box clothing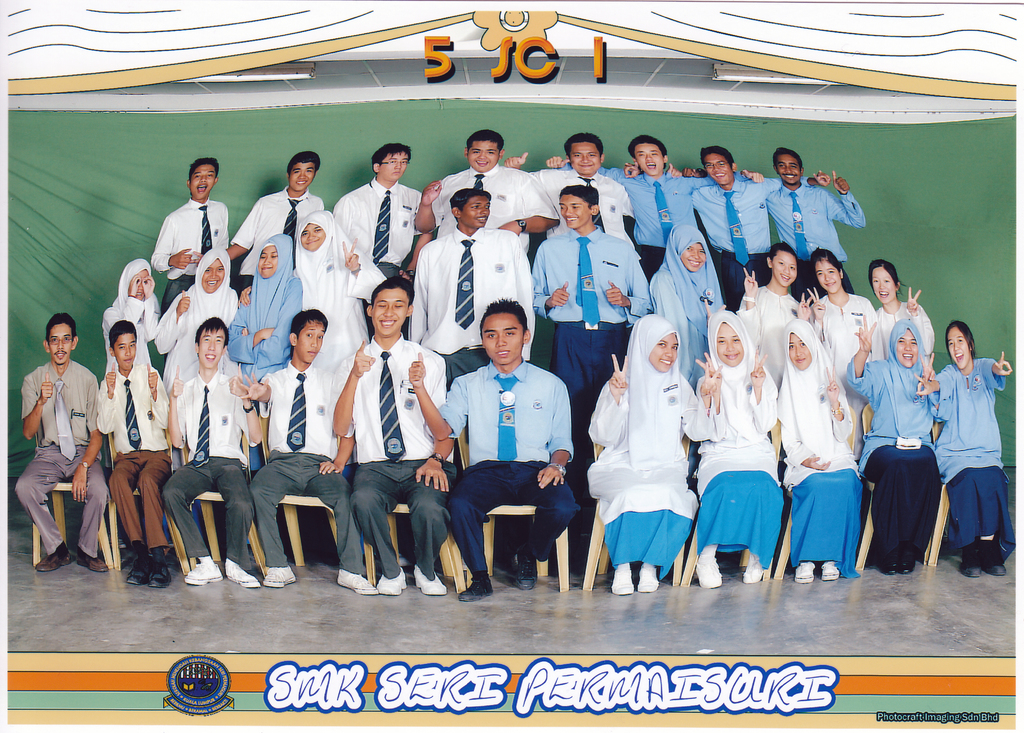
BBox(924, 354, 1019, 548)
